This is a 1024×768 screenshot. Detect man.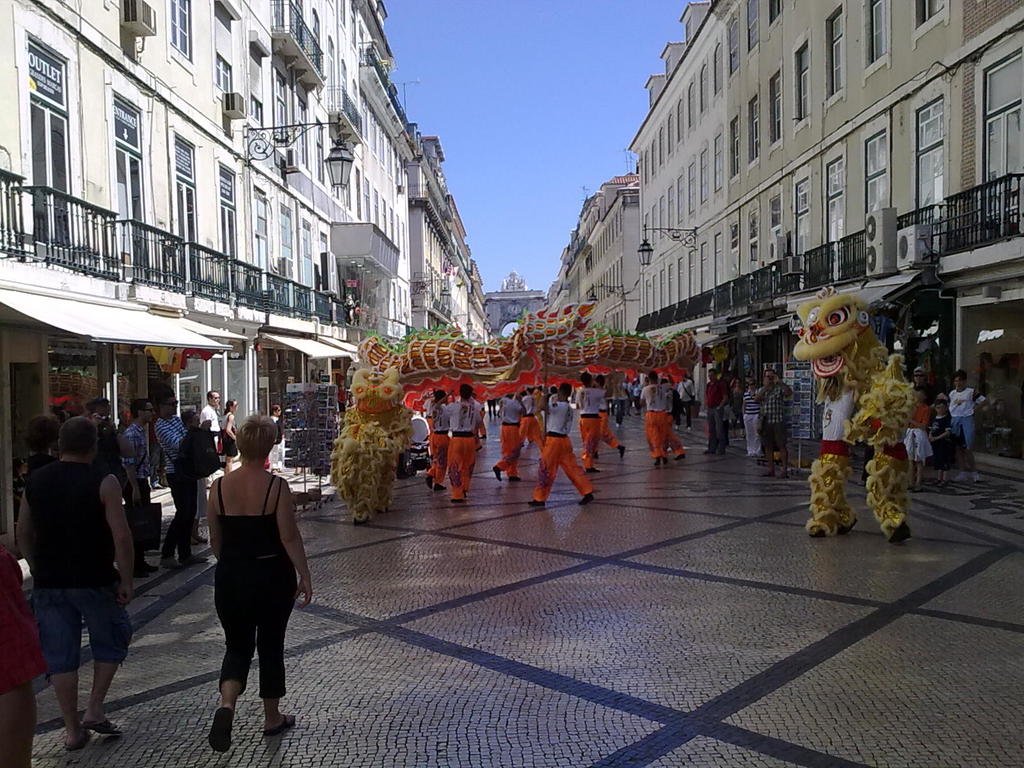
pyautogui.locateOnScreen(117, 397, 159, 576).
